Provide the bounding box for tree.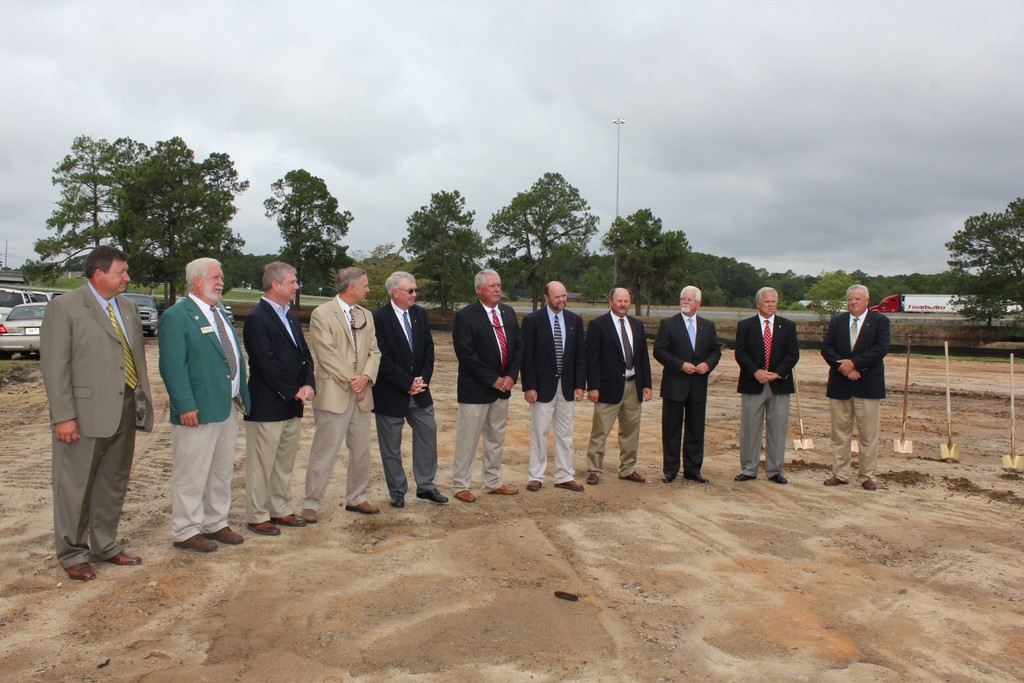
crop(14, 137, 150, 287).
